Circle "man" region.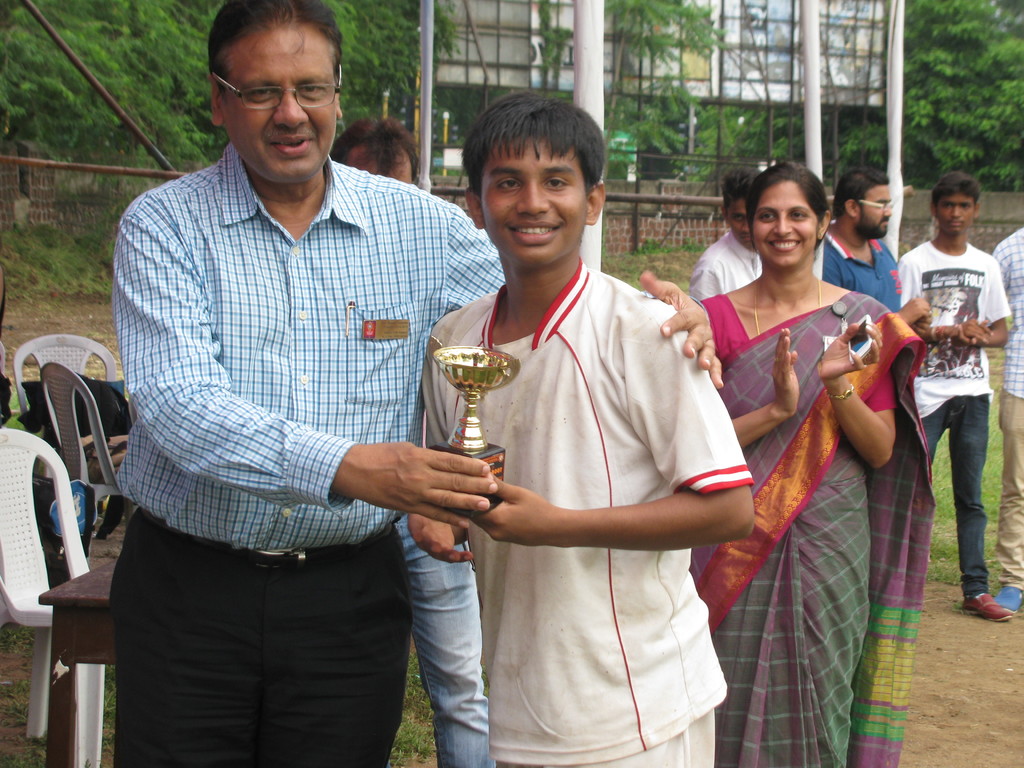
Region: 691/166/767/299.
